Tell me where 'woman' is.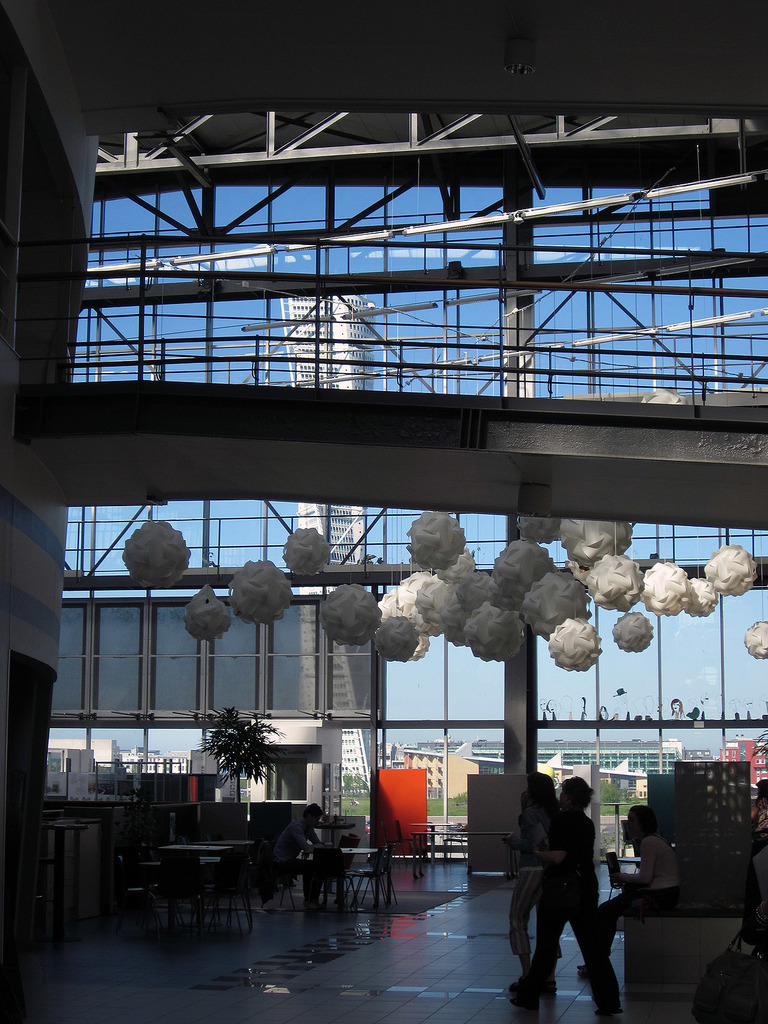
'woman' is at 507 770 561 998.
